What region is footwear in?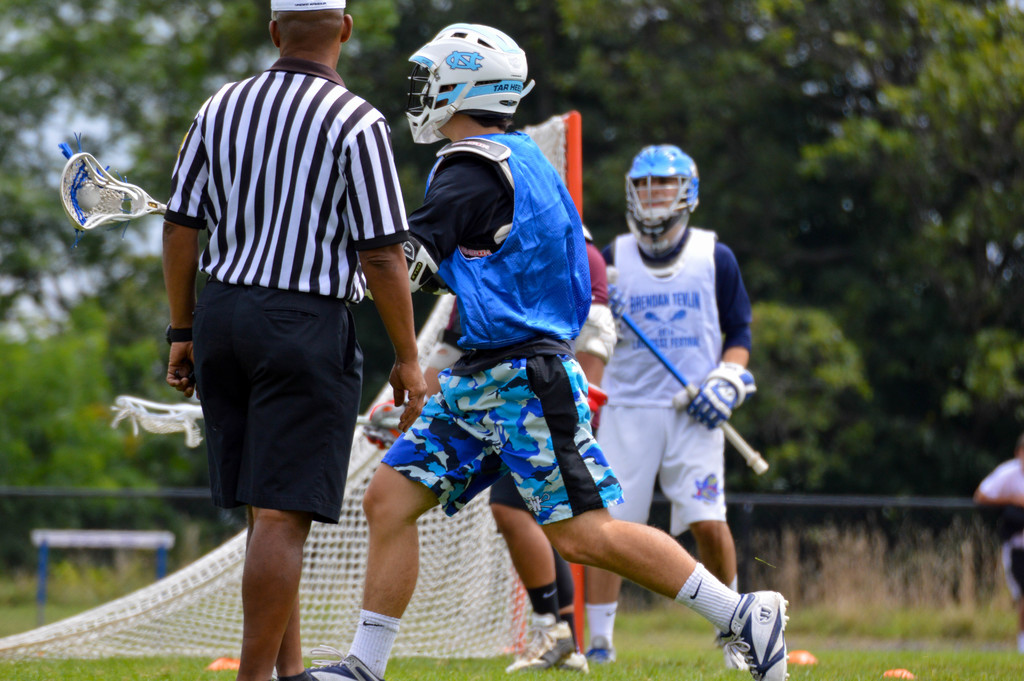
<box>302,648,390,680</box>.
